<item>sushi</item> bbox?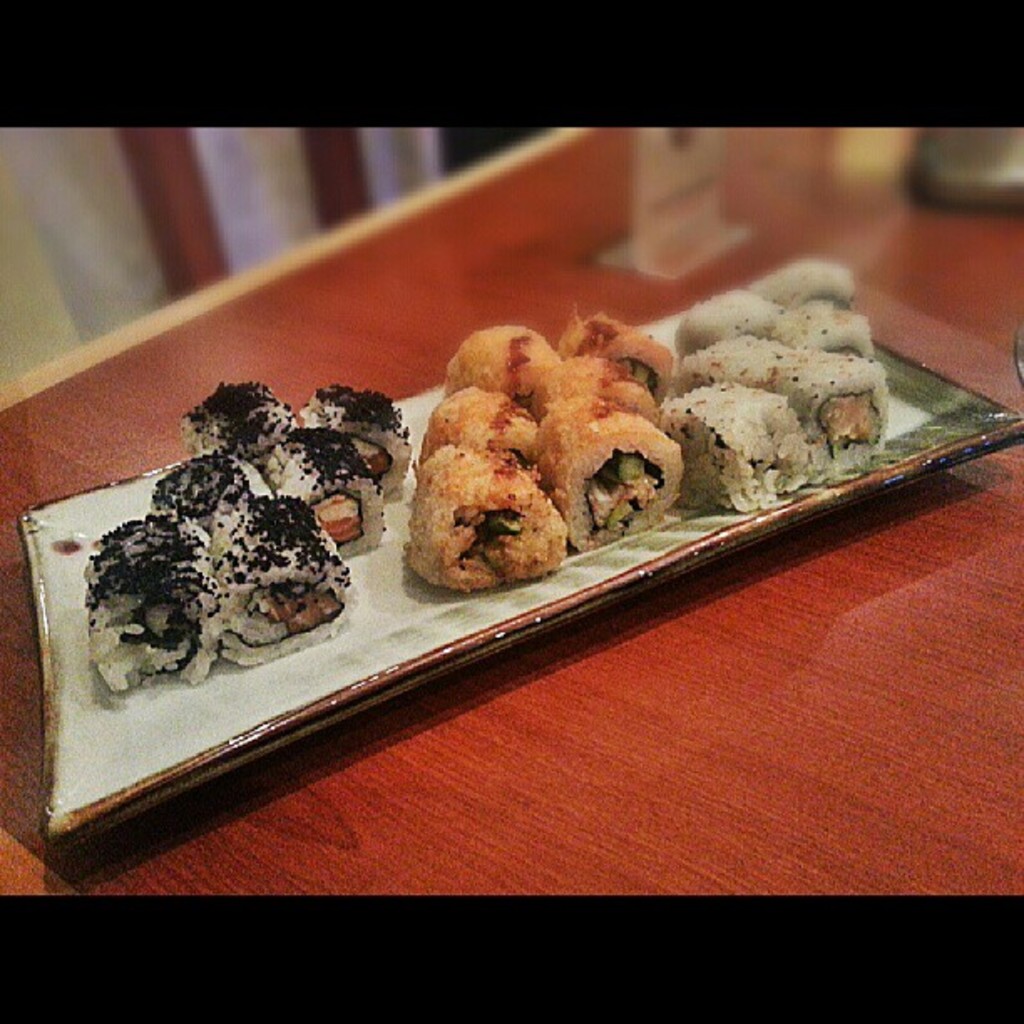
146,440,268,549
